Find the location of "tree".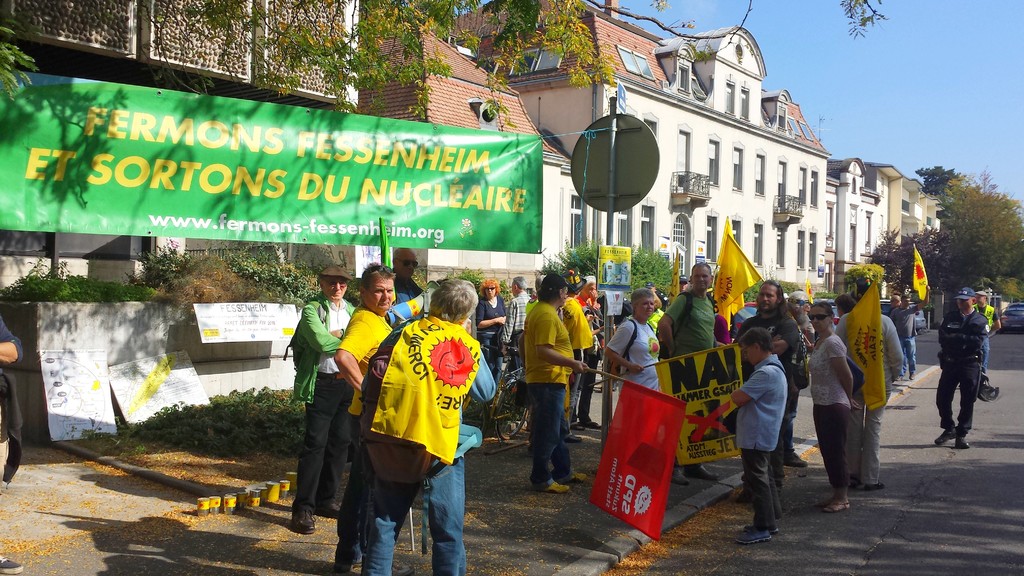
Location: [932, 173, 1023, 287].
